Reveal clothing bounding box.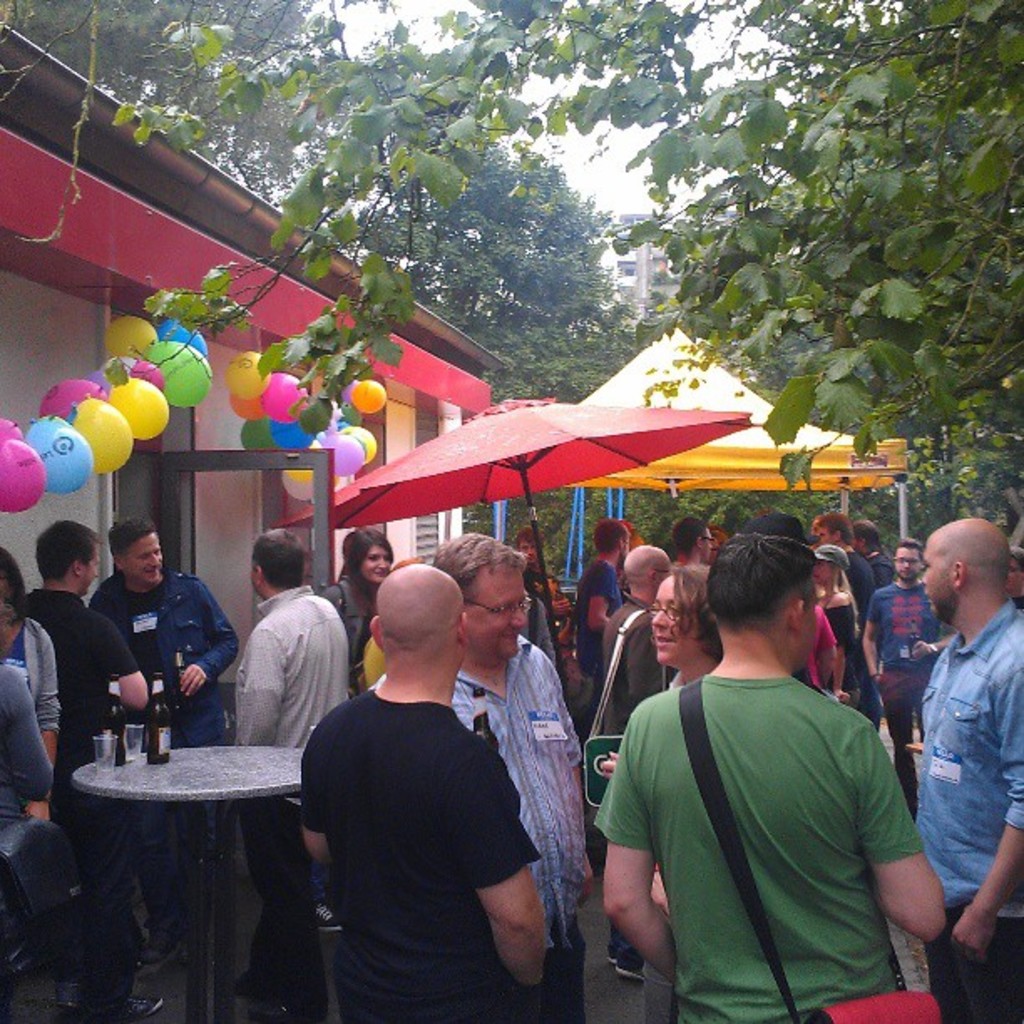
Revealed: crop(825, 599, 860, 724).
